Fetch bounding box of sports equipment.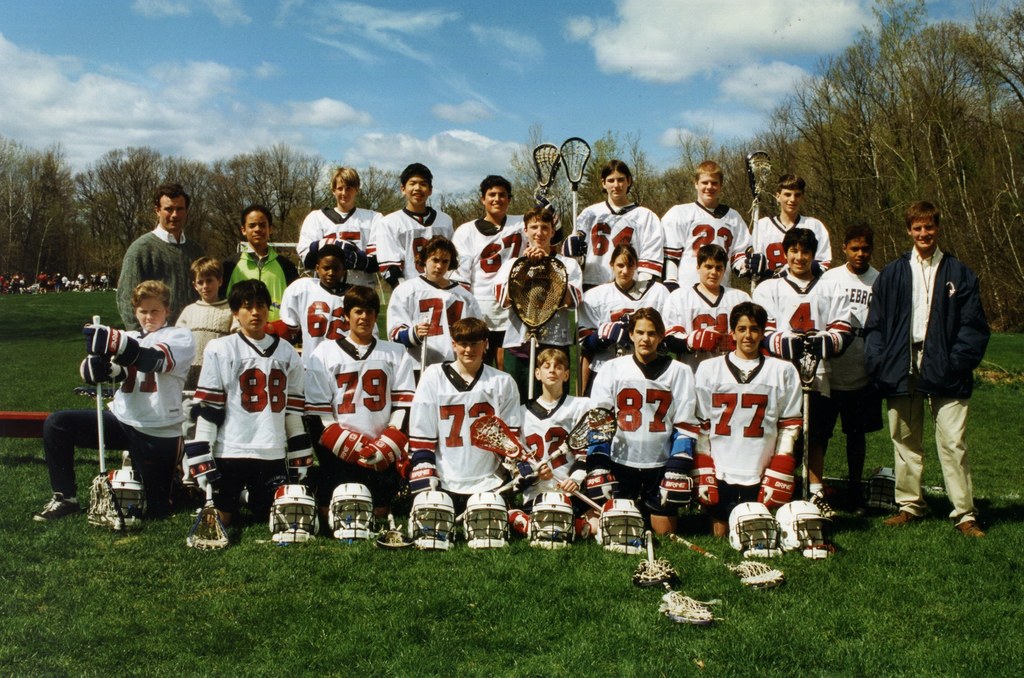
Bbox: pyautogui.locateOnScreen(716, 333, 740, 354).
